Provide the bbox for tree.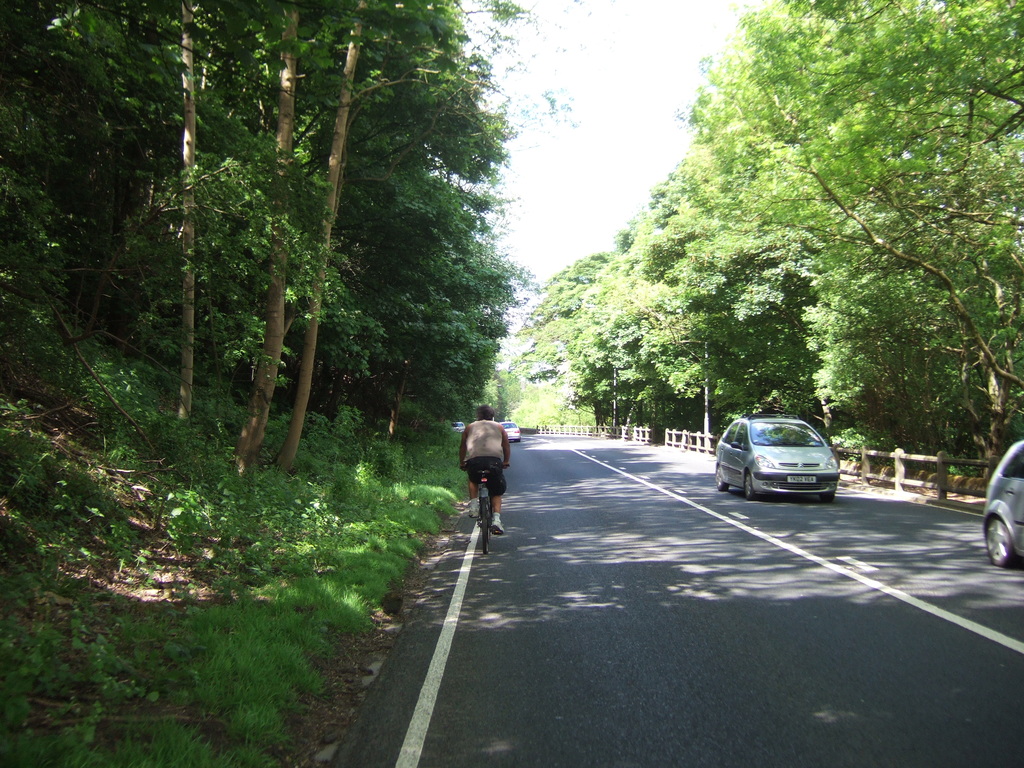
<region>2, 0, 284, 403</region>.
